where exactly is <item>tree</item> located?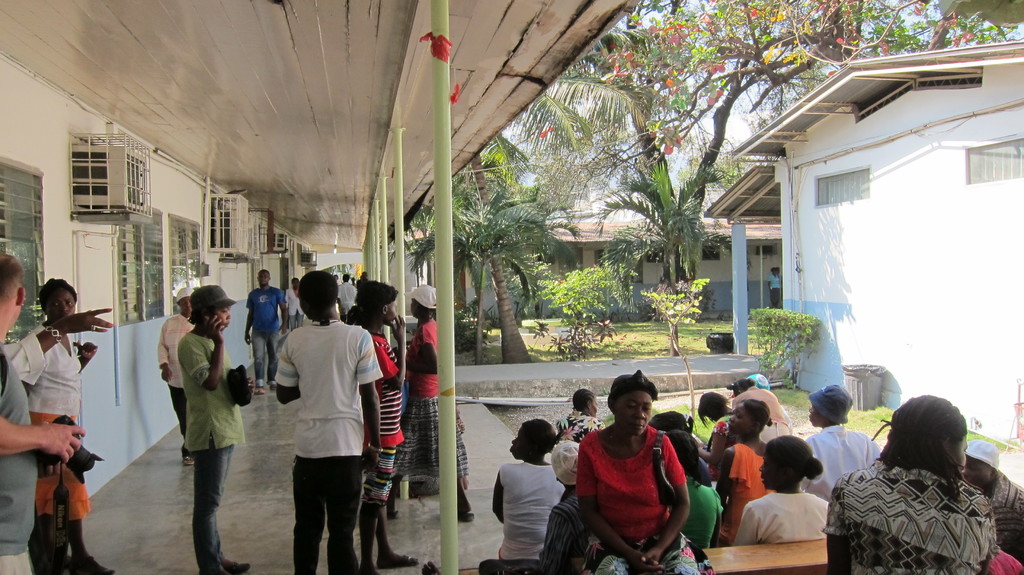
Its bounding box is [544, 266, 635, 337].
